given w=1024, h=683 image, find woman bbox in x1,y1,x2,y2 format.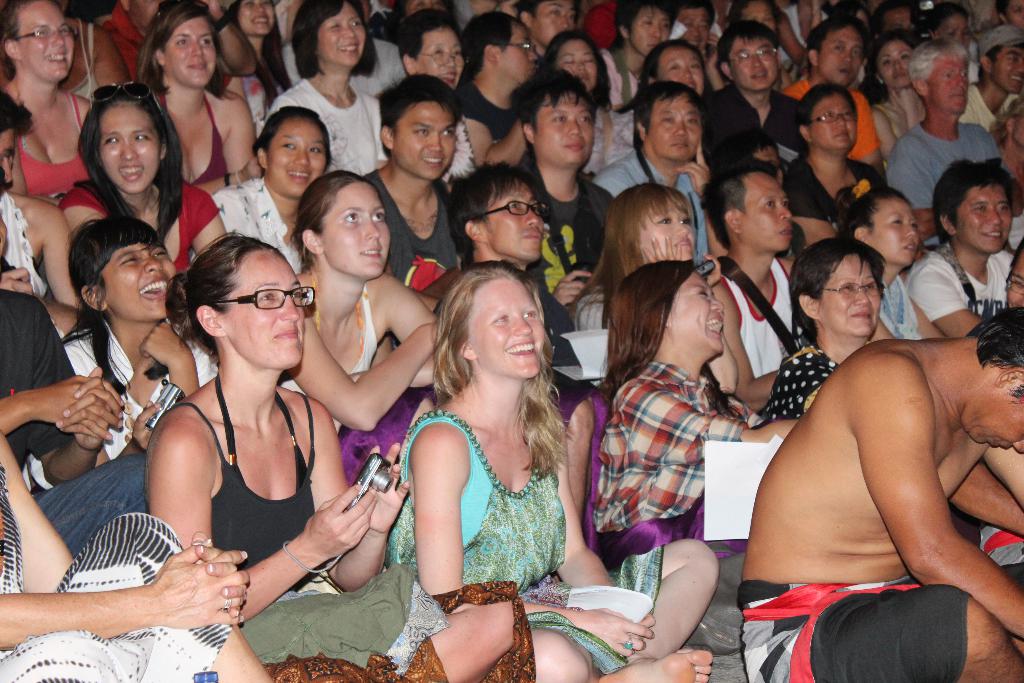
253,0,395,184.
